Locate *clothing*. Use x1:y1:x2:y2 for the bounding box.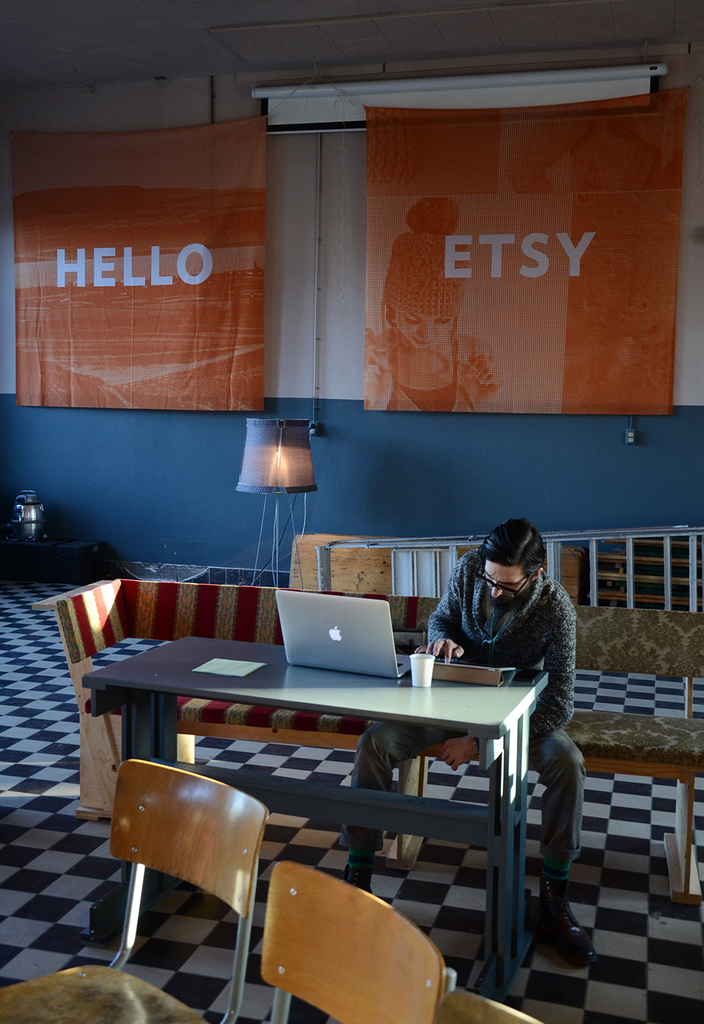
423:548:570:746.
